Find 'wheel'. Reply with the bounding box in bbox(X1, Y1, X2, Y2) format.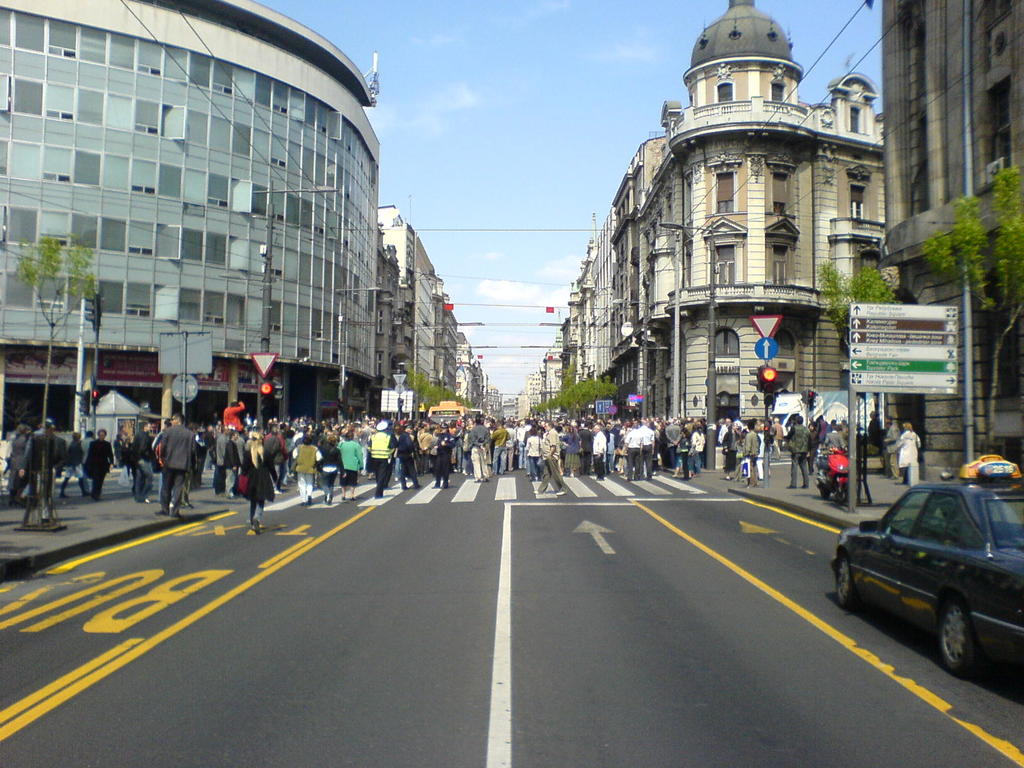
bbox(841, 481, 850, 505).
